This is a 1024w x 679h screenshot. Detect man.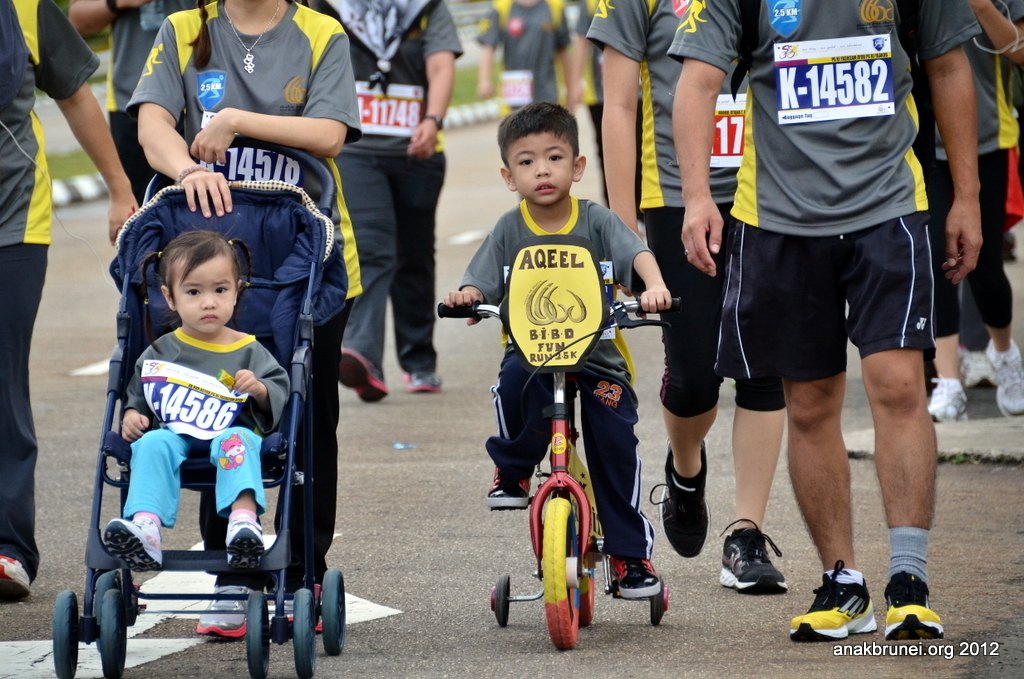
crop(706, 0, 962, 532).
